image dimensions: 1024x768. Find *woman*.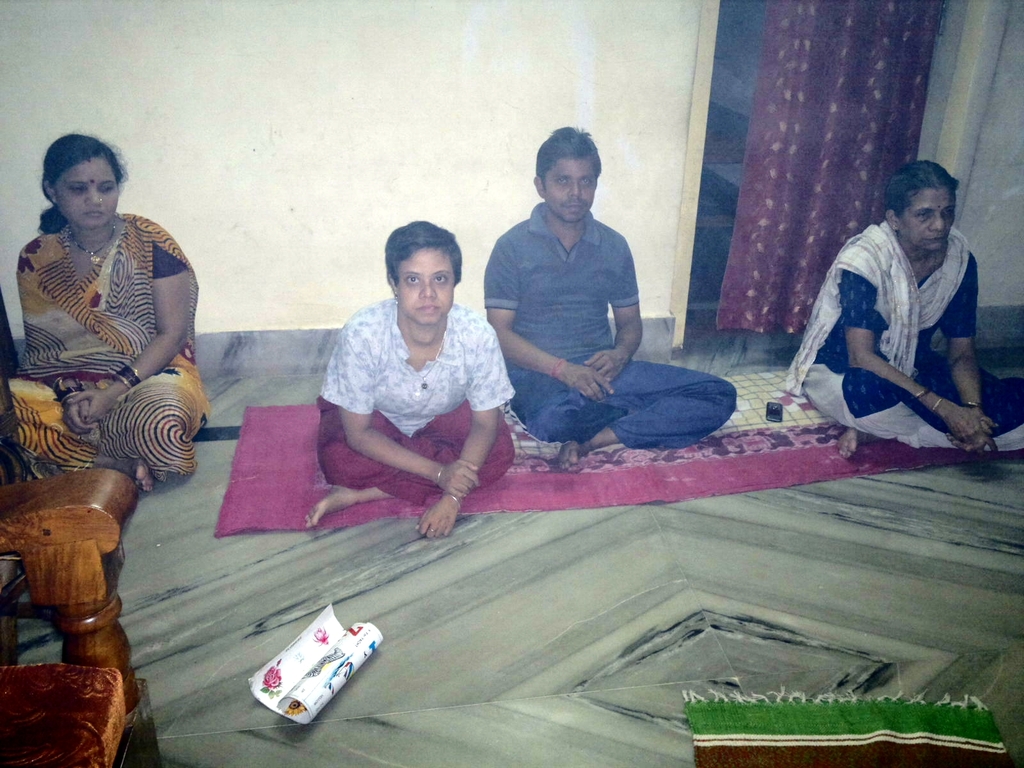
box(776, 155, 1023, 470).
